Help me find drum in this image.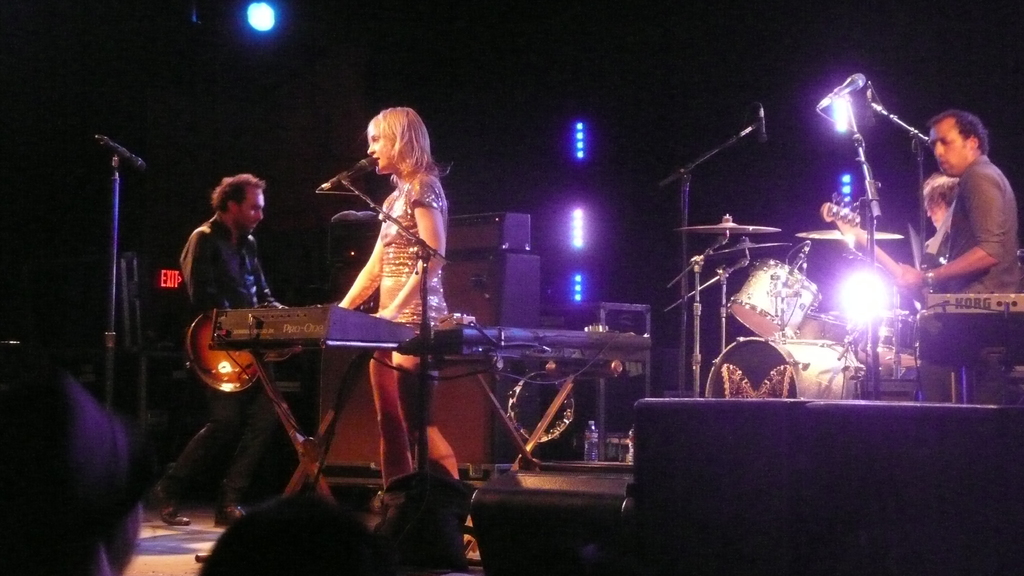
Found it: l=856, t=308, r=926, b=376.
